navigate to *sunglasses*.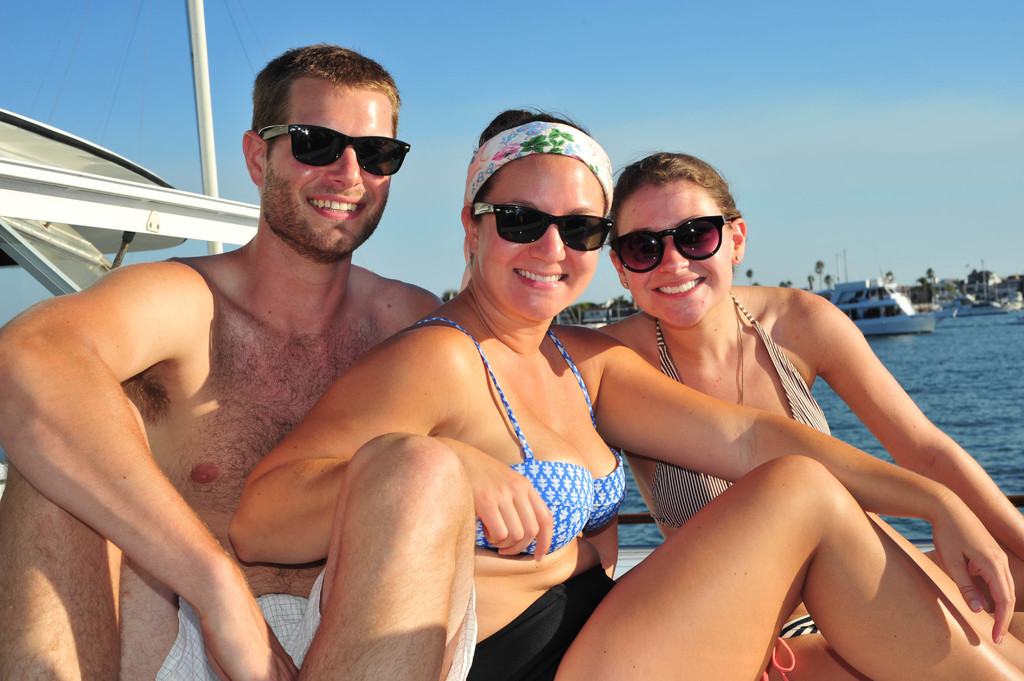
Navigation target: 472 206 615 253.
